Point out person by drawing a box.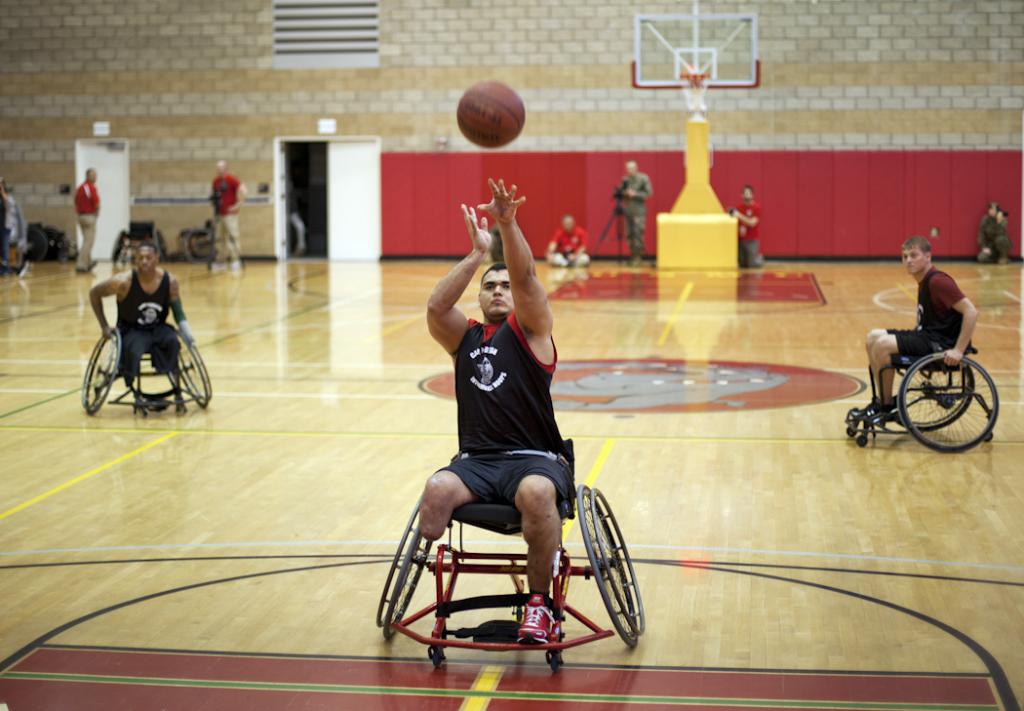
x1=209, y1=154, x2=251, y2=277.
